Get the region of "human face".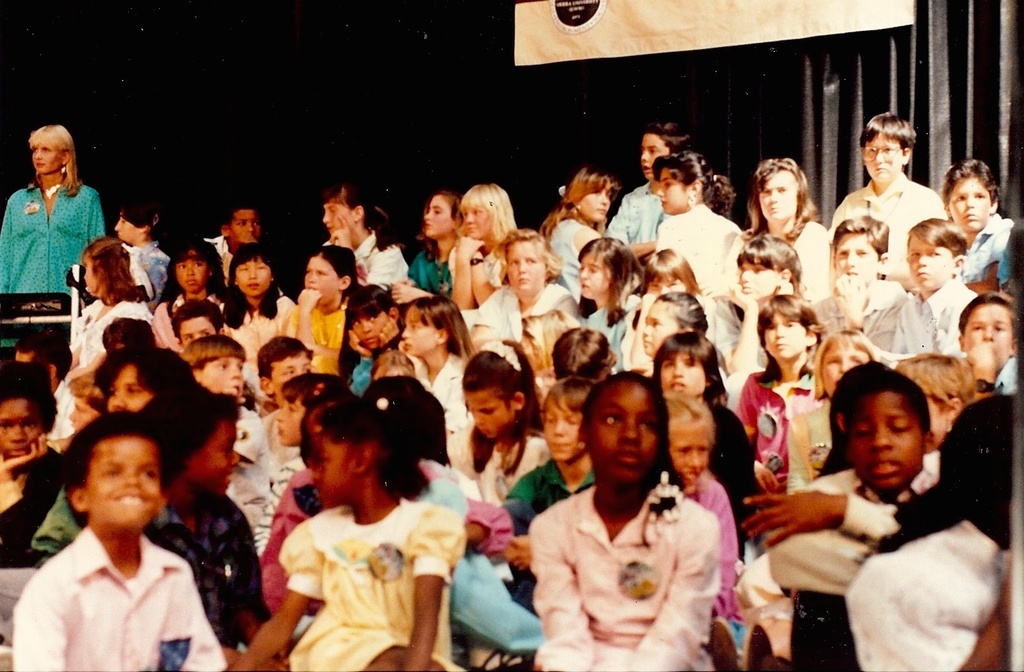
{"left": 845, "top": 394, "right": 924, "bottom": 486}.
